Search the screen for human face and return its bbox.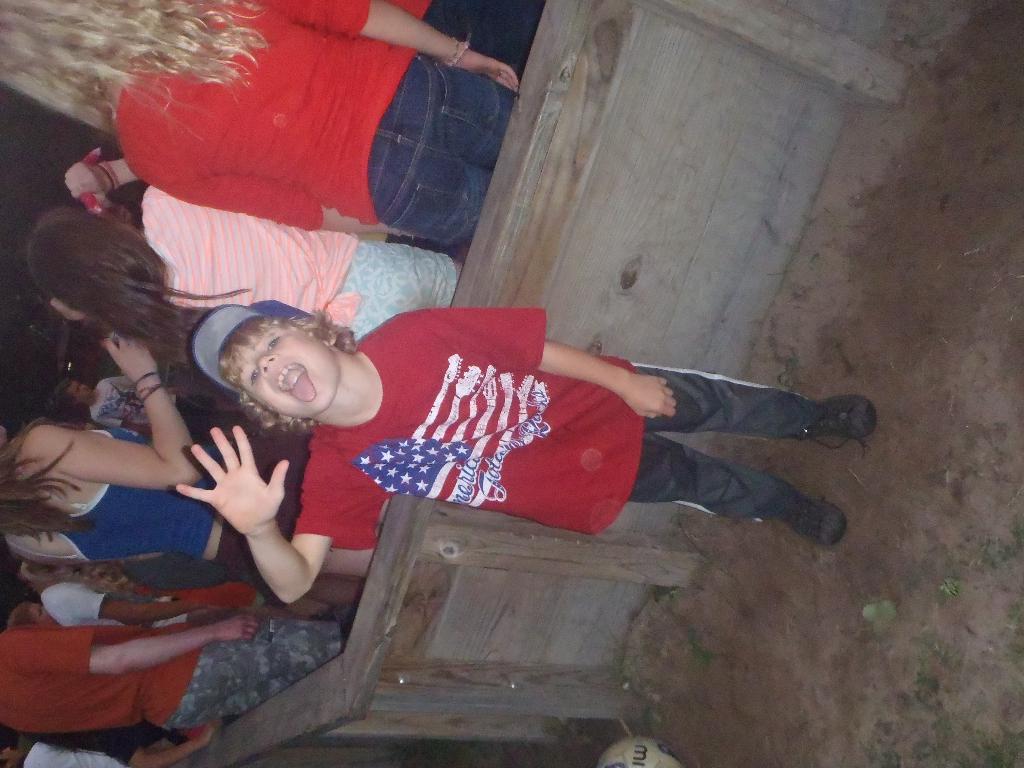
Found: detection(235, 326, 331, 413).
